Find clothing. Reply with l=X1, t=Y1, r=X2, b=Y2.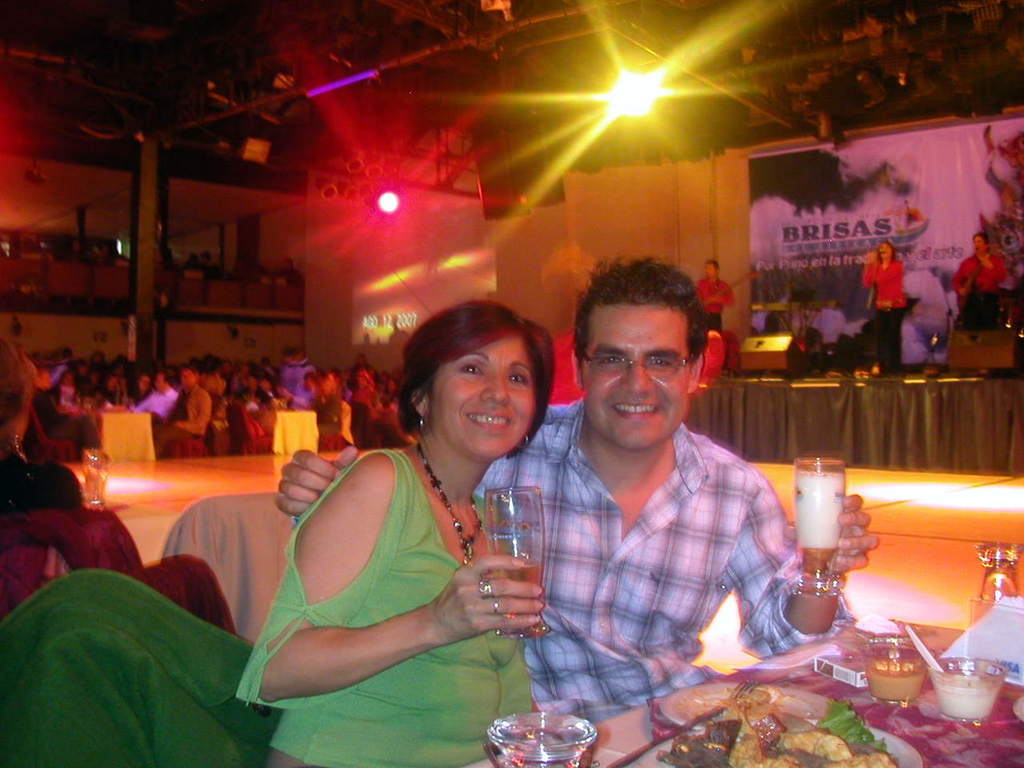
l=239, t=446, r=539, b=767.
